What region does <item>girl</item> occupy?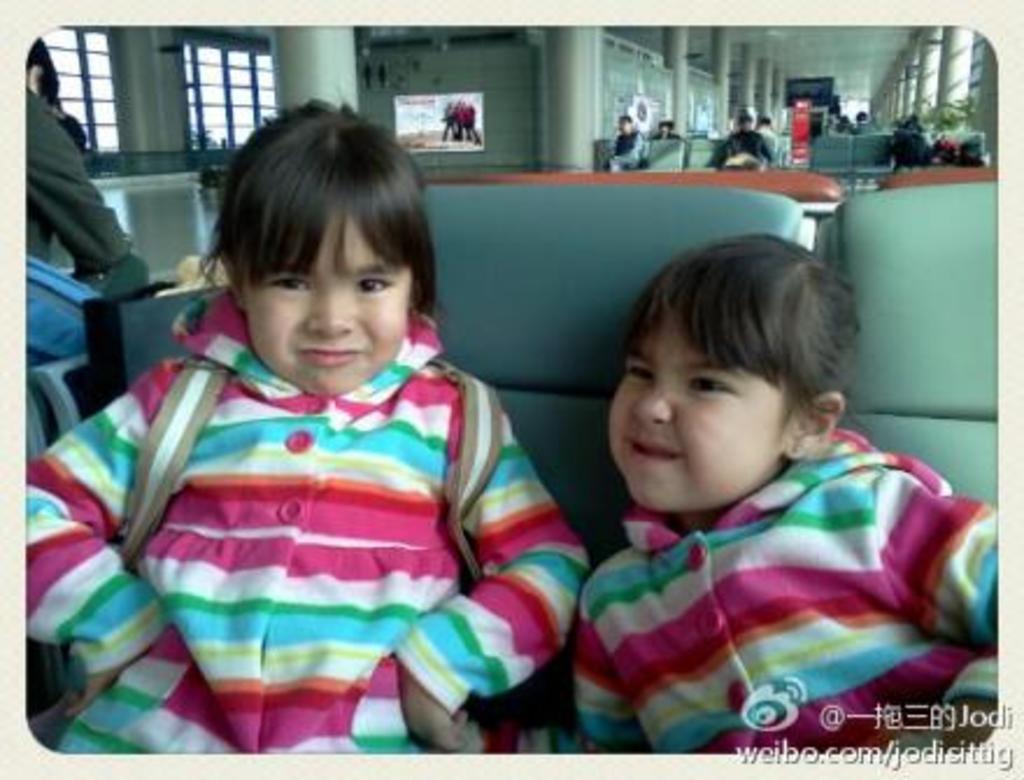
[x1=21, y1=93, x2=591, y2=757].
